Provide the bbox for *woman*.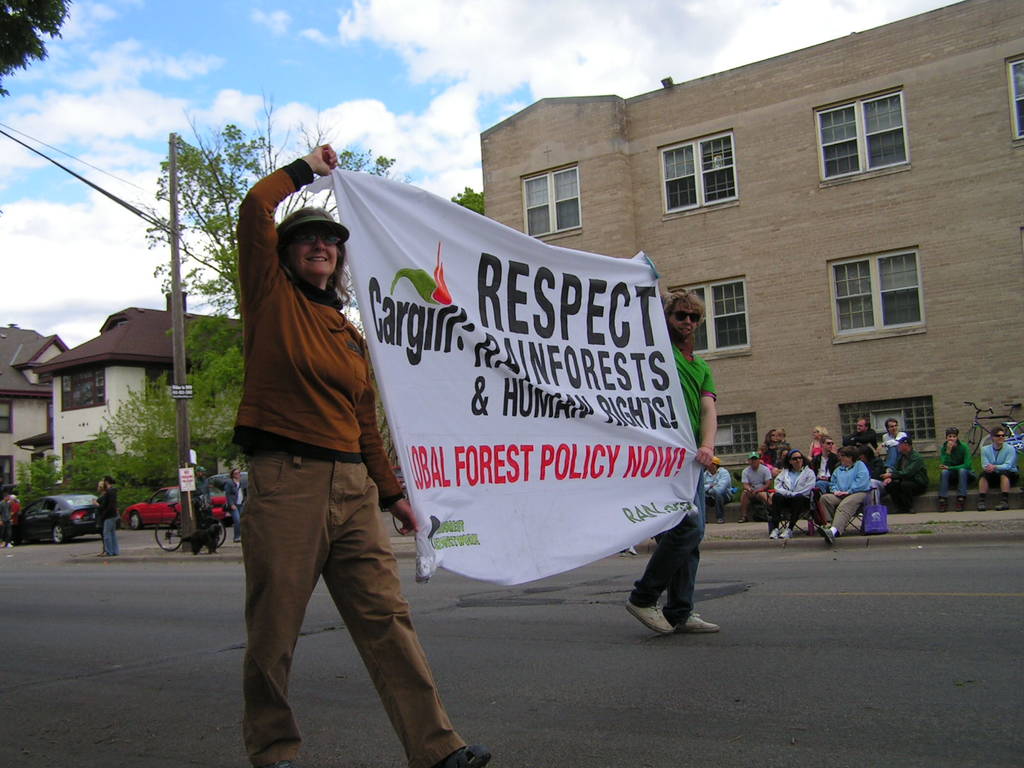
select_region(5, 490, 20, 547).
